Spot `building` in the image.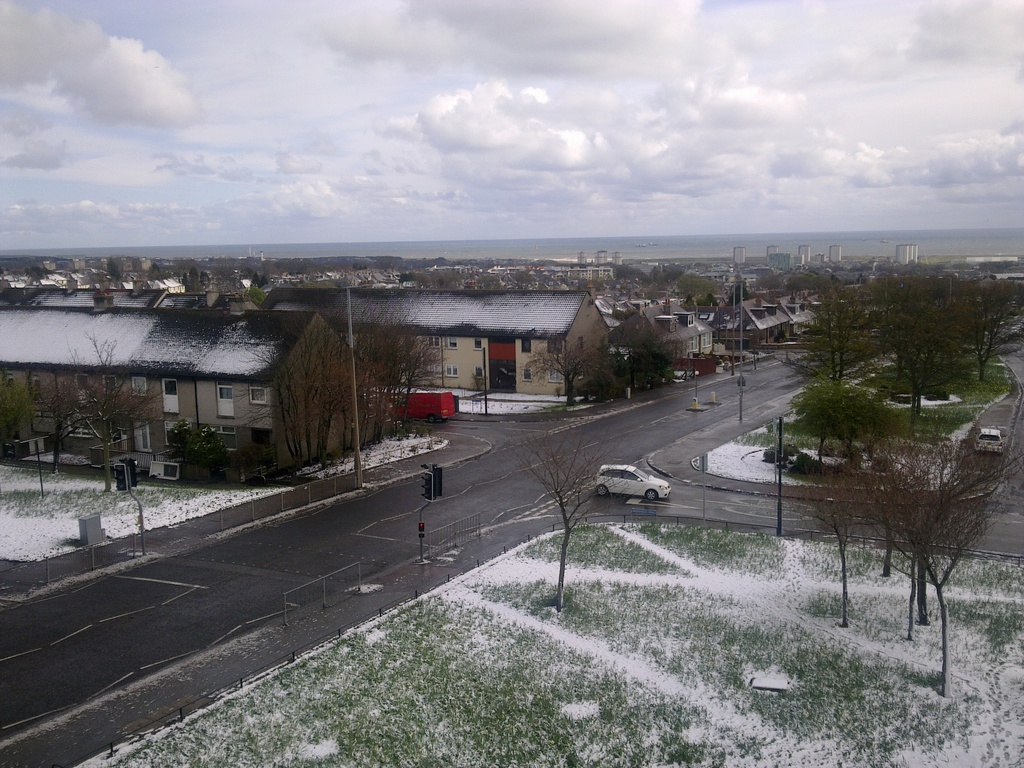
`building` found at BBox(607, 294, 715, 365).
